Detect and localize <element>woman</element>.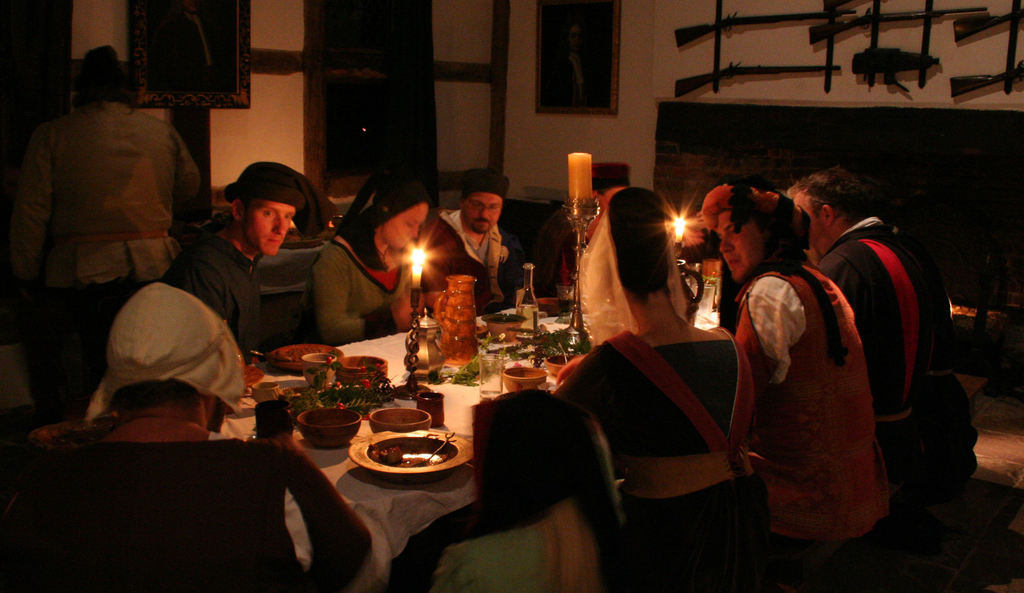
Localized at region(571, 162, 758, 574).
